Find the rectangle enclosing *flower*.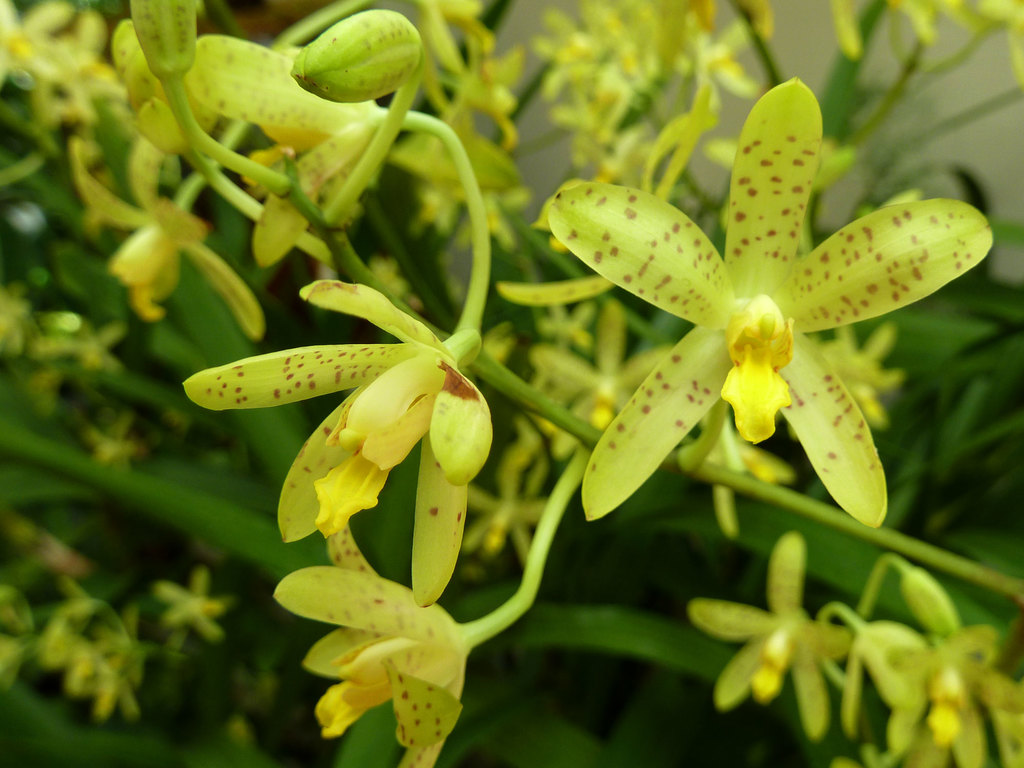
select_region(550, 74, 995, 524).
